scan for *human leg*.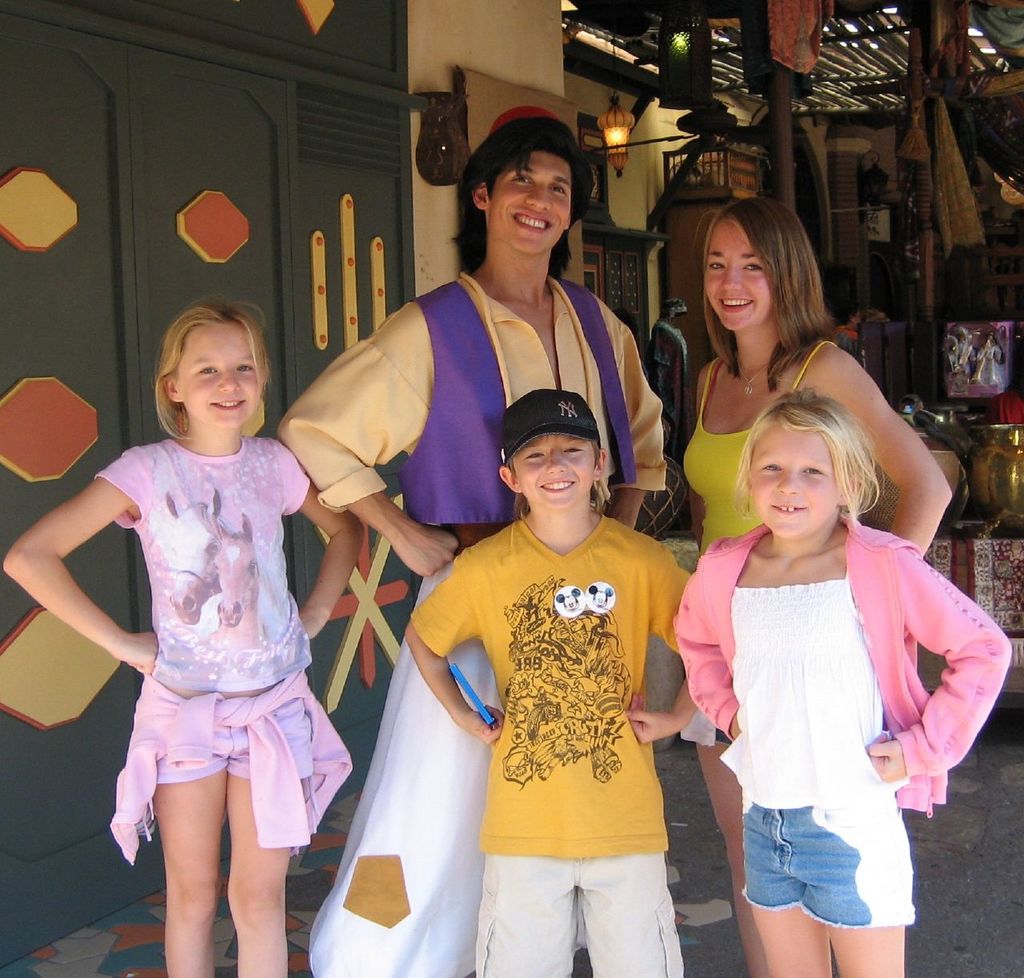
Scan result: <region>582, 763, 685, 977</region>.
